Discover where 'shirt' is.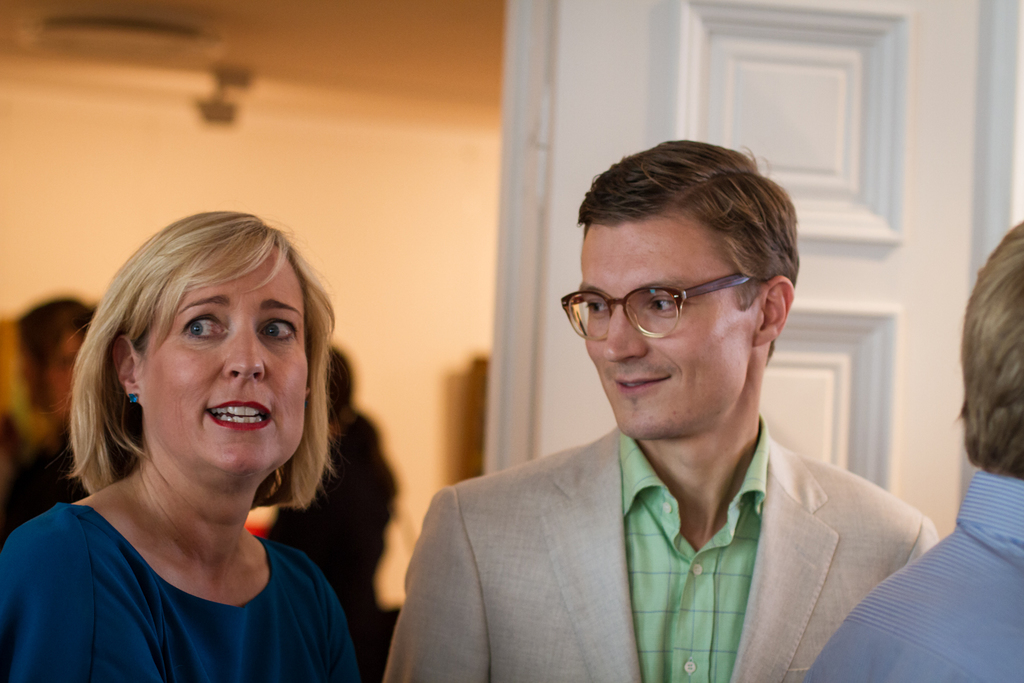
Discovered at bbox(798, 471, 1023, 682).
